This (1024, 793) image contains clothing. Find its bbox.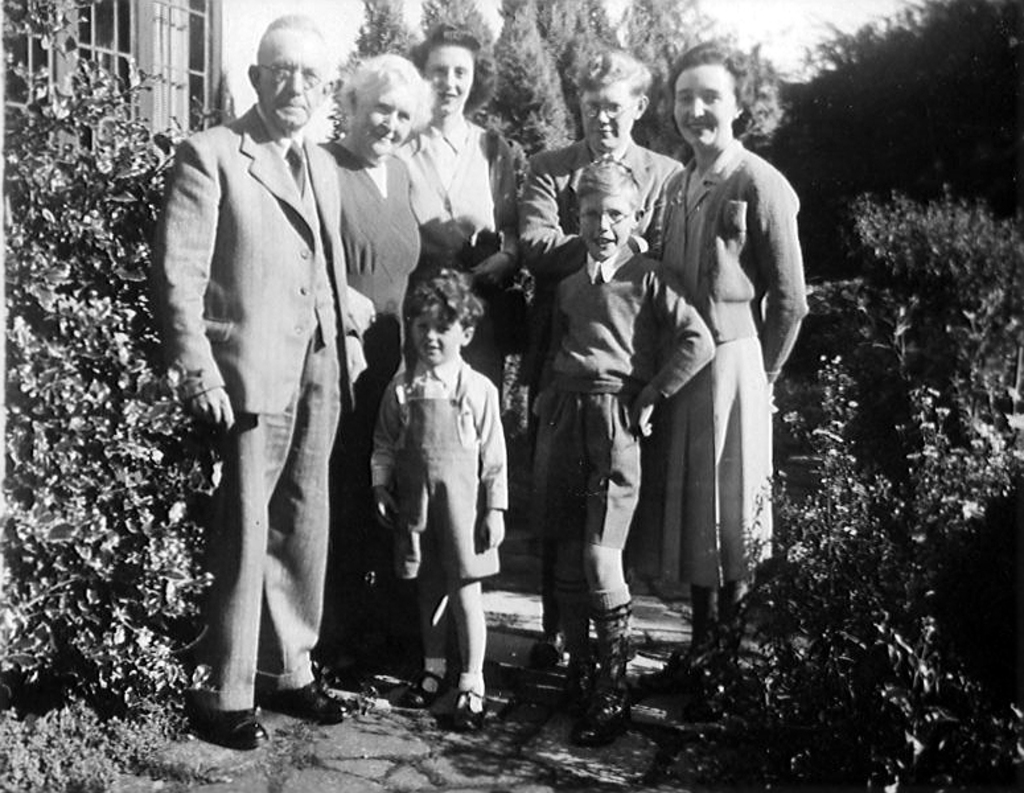
box(322, 135, 419, 496).
